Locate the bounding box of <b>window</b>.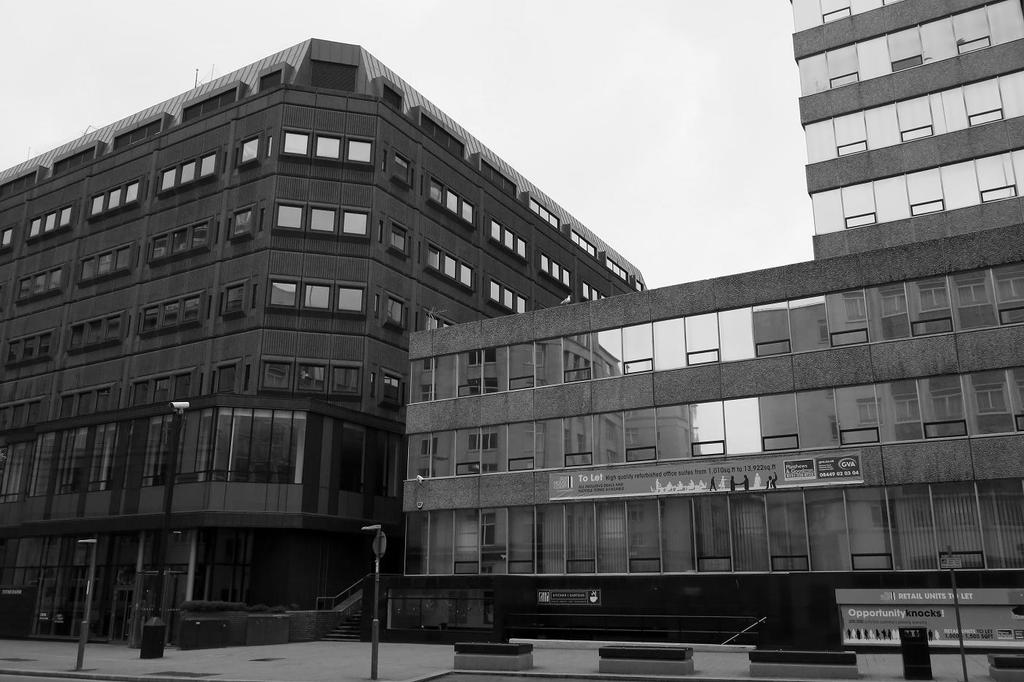
Bounding box: bbox=(385, 149, 413, 191).
